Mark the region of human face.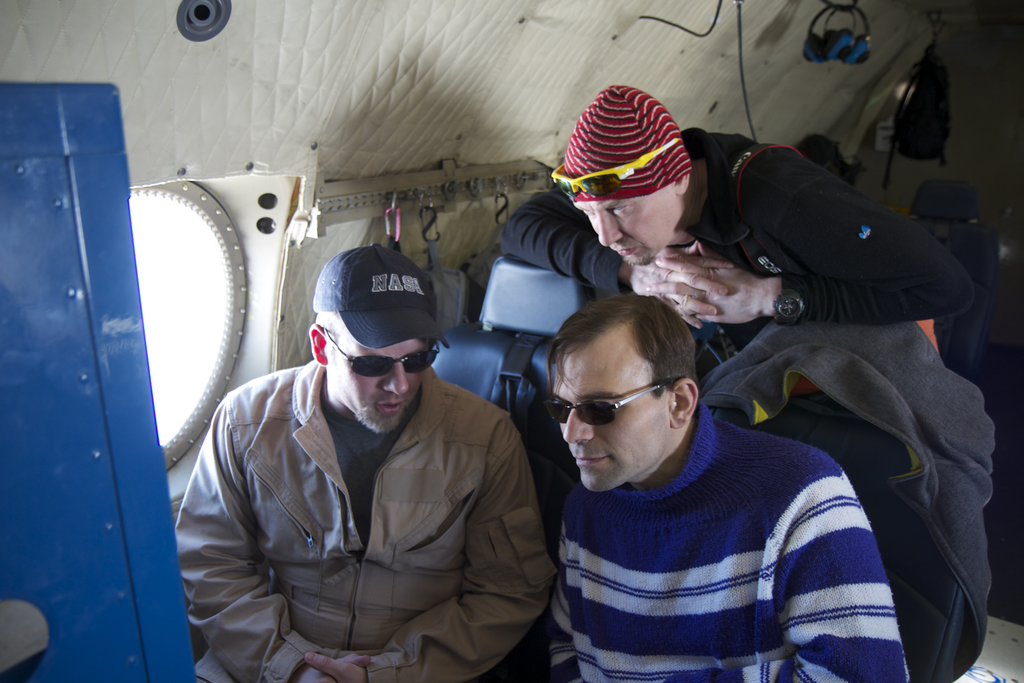
Region: <region>572, 177, 680, 272</region>.
